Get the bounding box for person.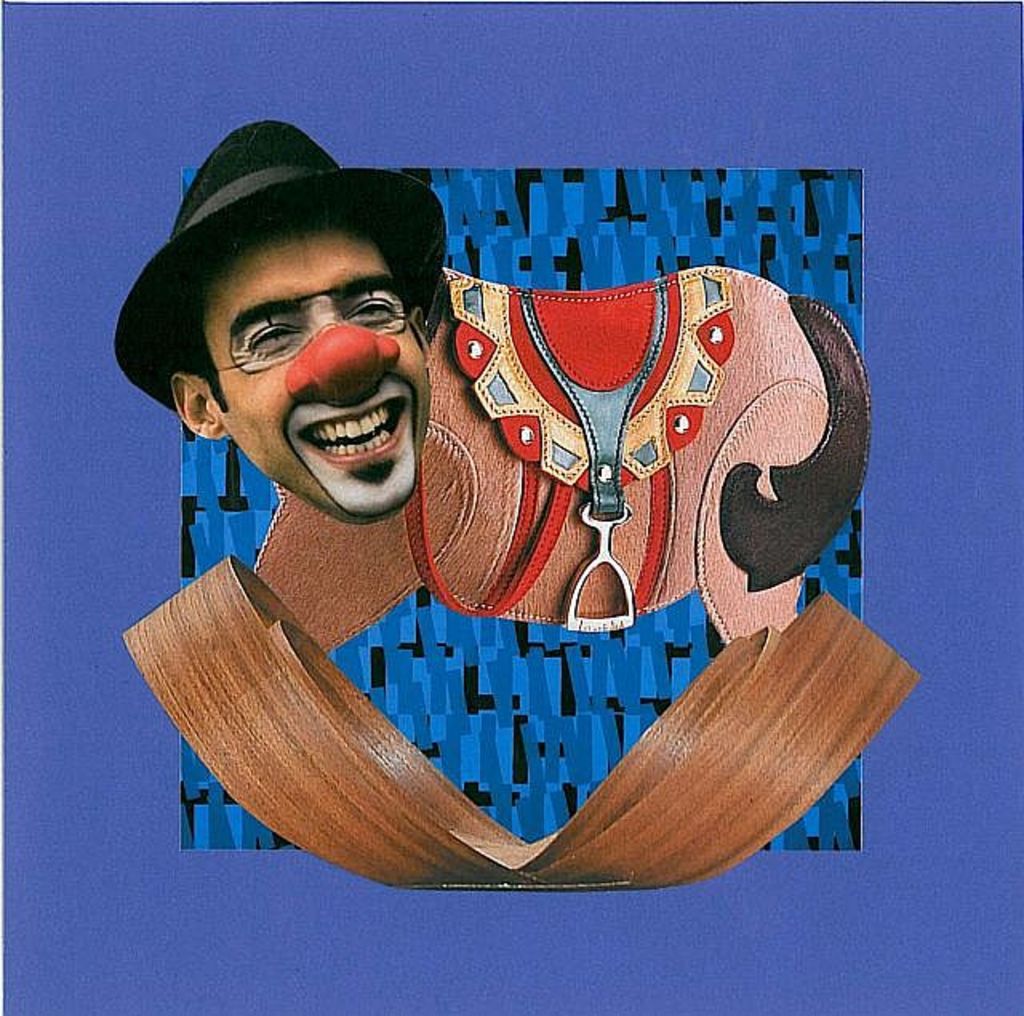
left=166, top=117, right=453, bottom=520.
